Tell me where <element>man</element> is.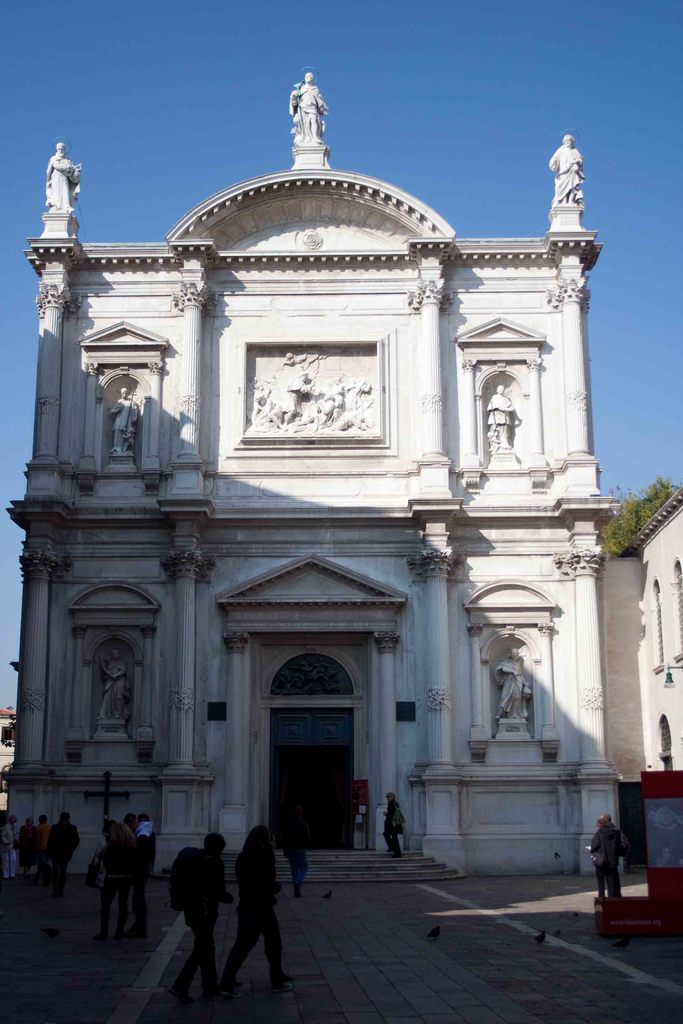
<element>man</element> is at bbox=(47, 140, 78, 209).
